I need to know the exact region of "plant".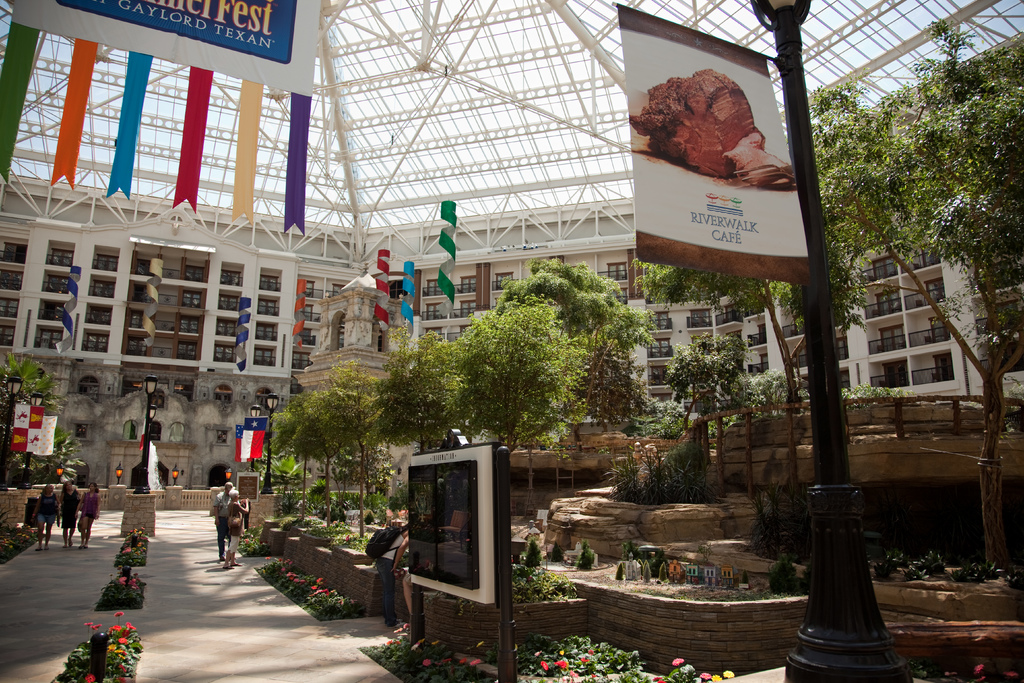
Region: 831,368,945,407.
